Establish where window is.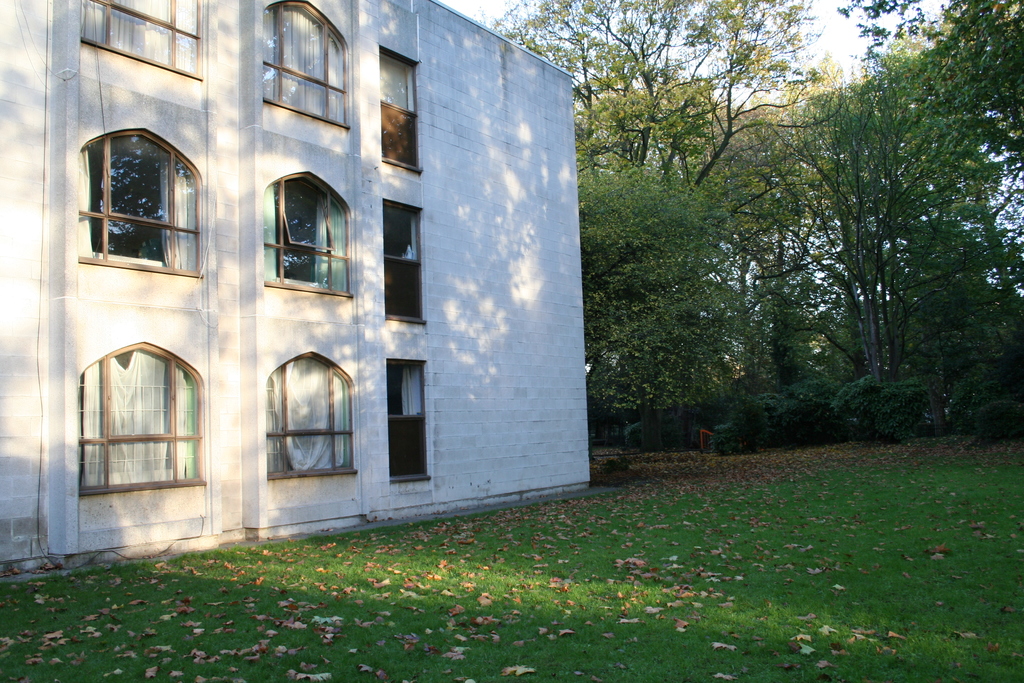
Established at select_region(84, 337, 206, 487).
